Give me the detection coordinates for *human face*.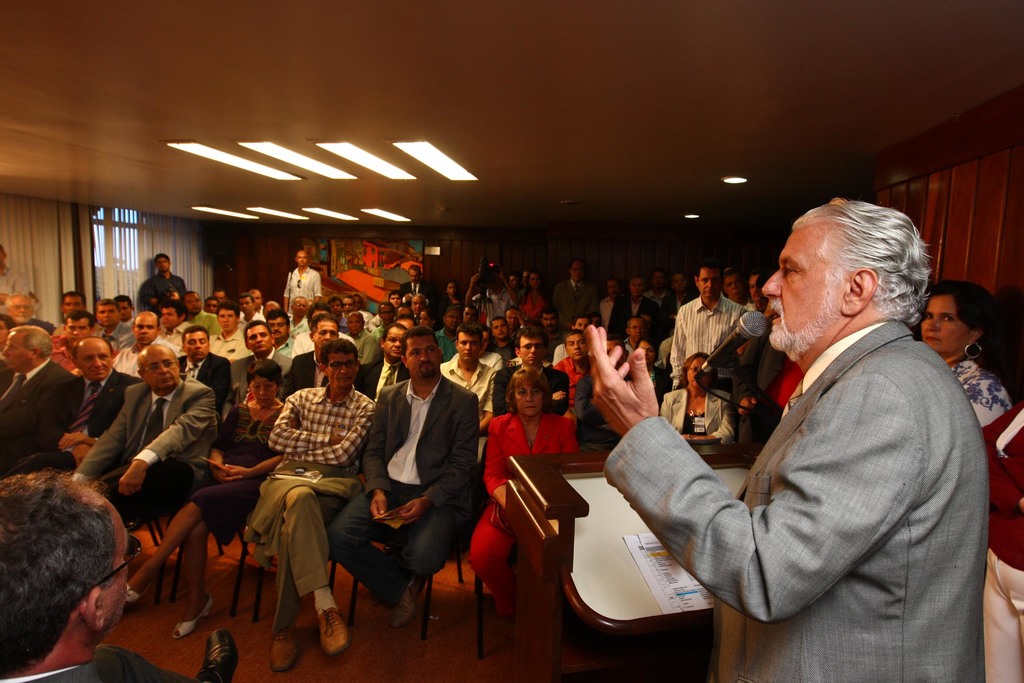
box=[673, 277, 685, 291].
